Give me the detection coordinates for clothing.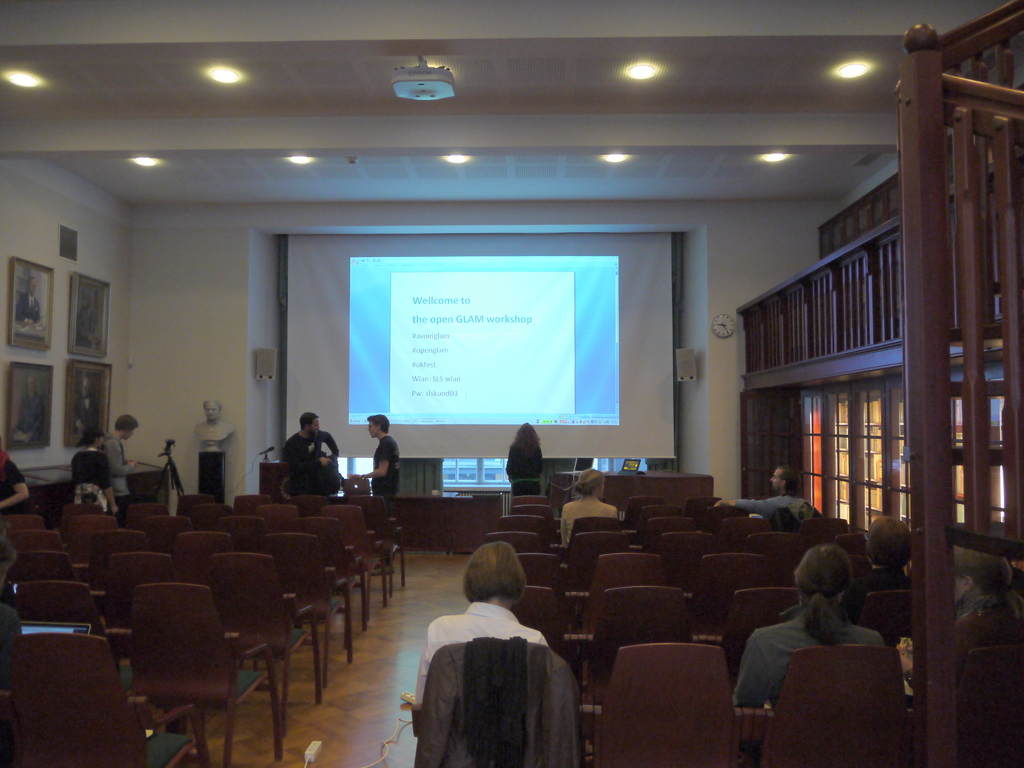
pyautogui.locateOnScreen(420, 600, 552, 701).
